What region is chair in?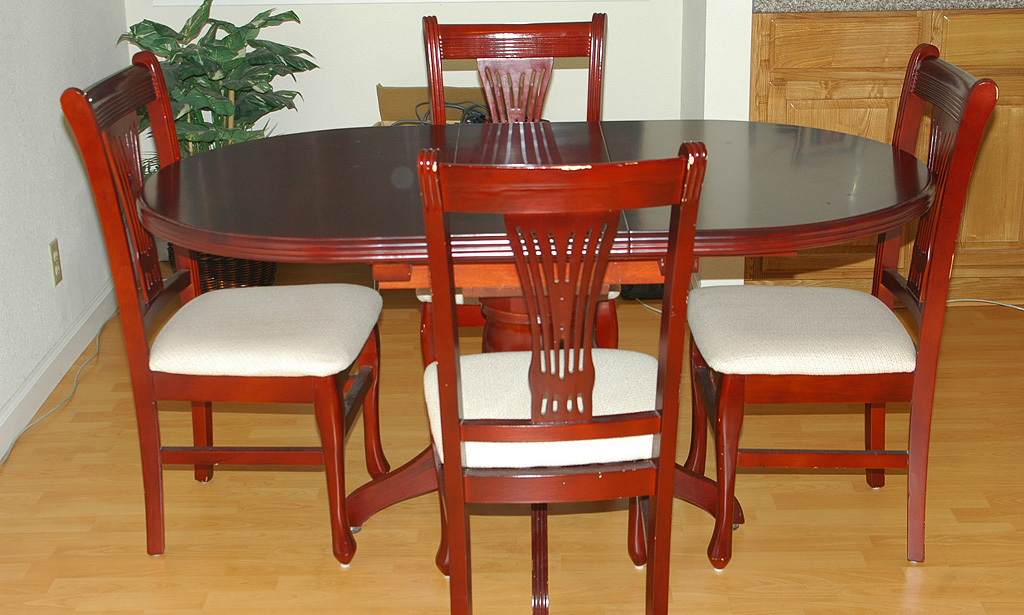
[61, 51, 387, 565].
